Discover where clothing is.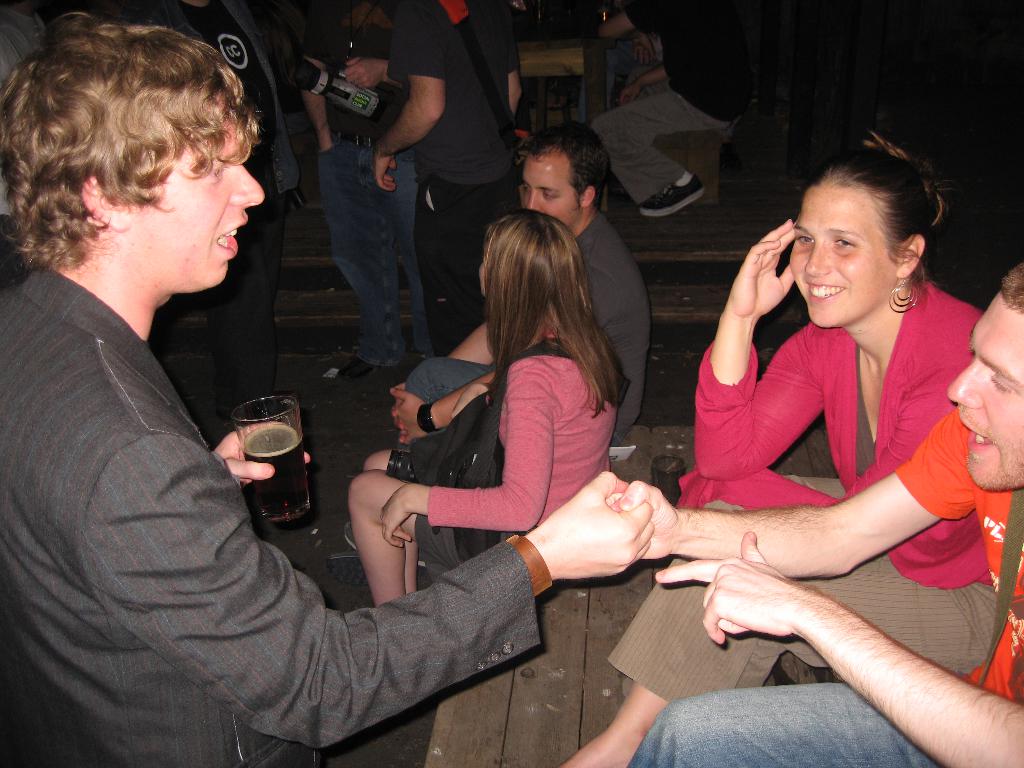
Discovered at <bbox>381, 0, 517, 335</bbox>.
